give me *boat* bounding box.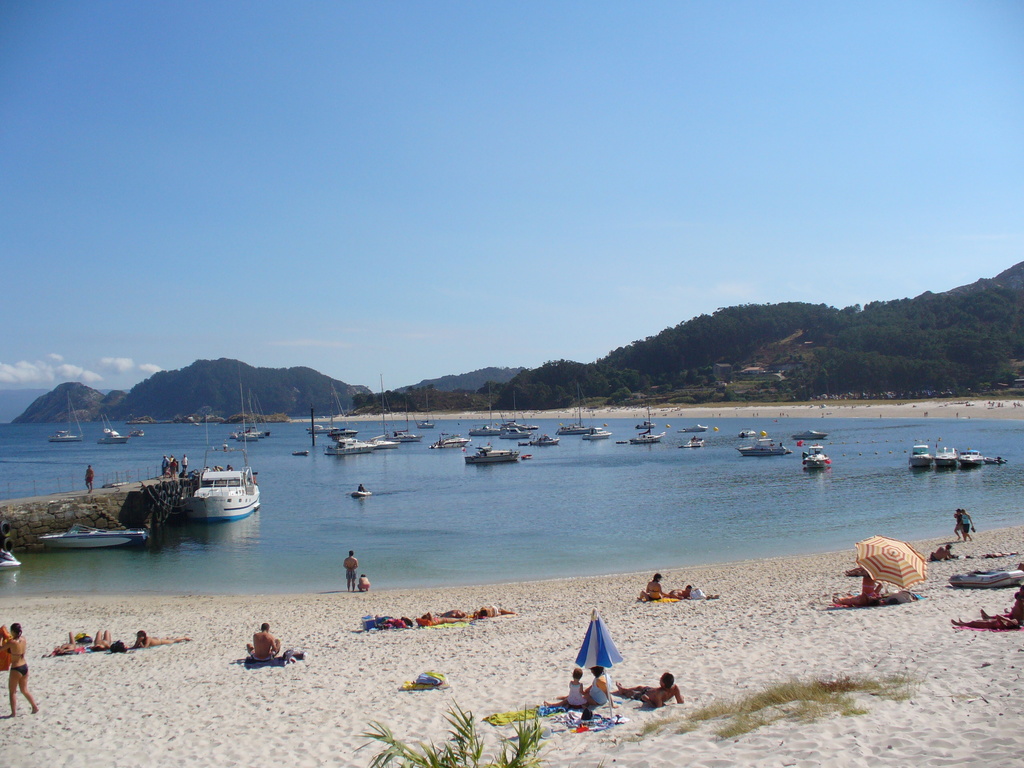
x1=502, y1=392, x2=541, y2=429.
